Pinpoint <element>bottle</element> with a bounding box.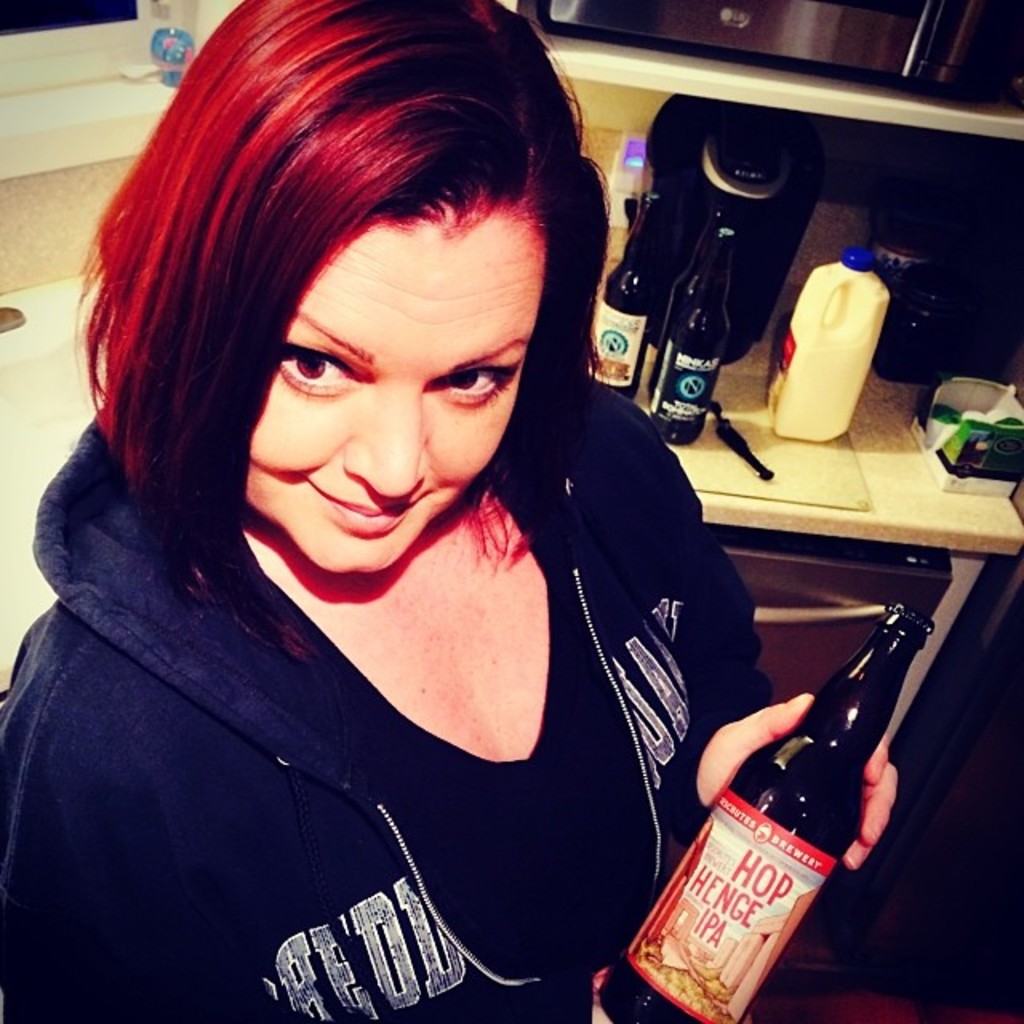
box=[616, 646, 883, 994].
